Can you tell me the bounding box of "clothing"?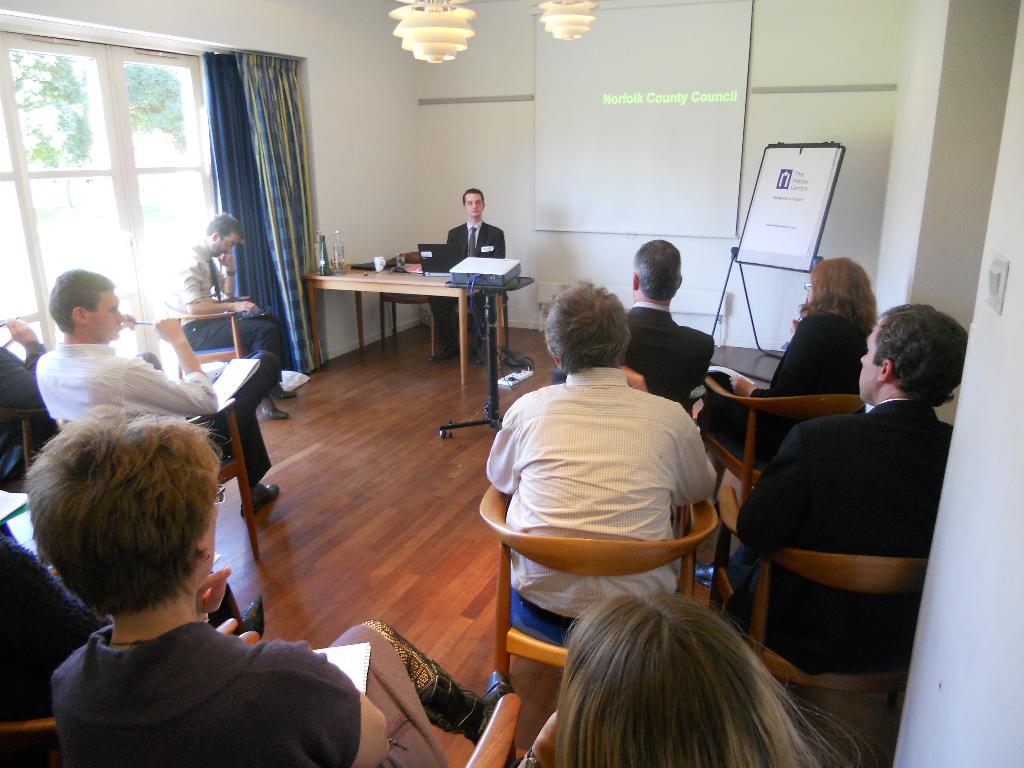
bbox=(484, 367, 719, 646).
